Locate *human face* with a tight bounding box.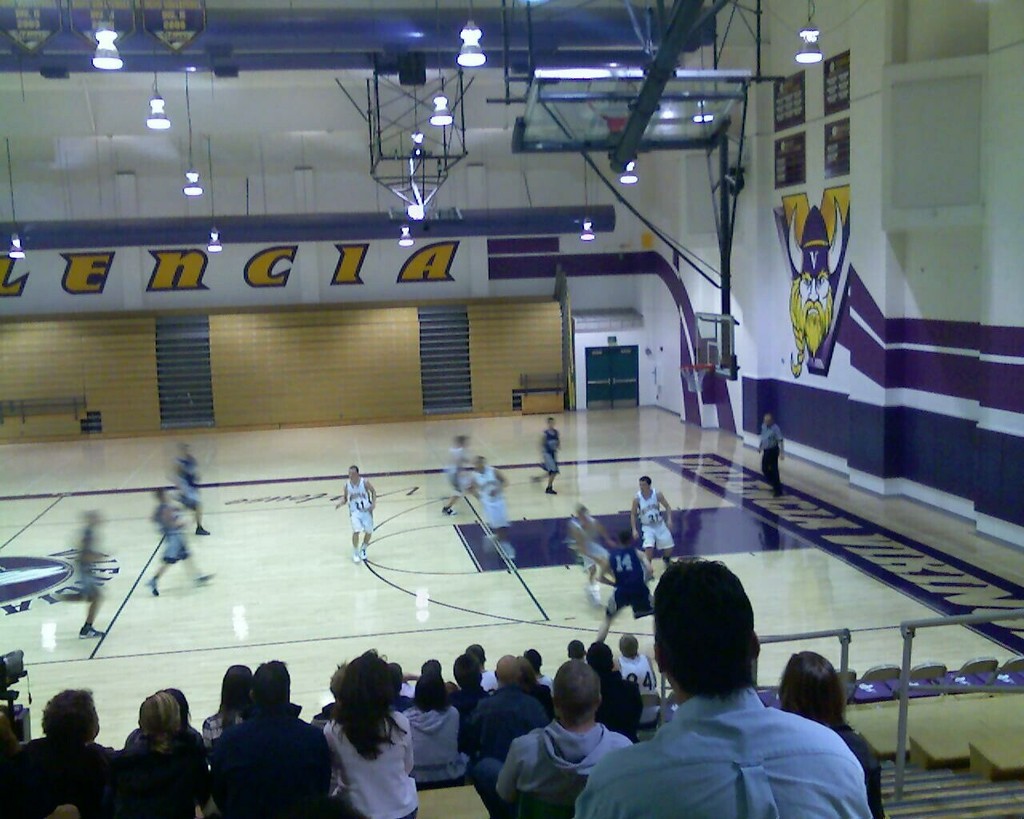
x1=639 y1=481 x2=650 y2=494.
